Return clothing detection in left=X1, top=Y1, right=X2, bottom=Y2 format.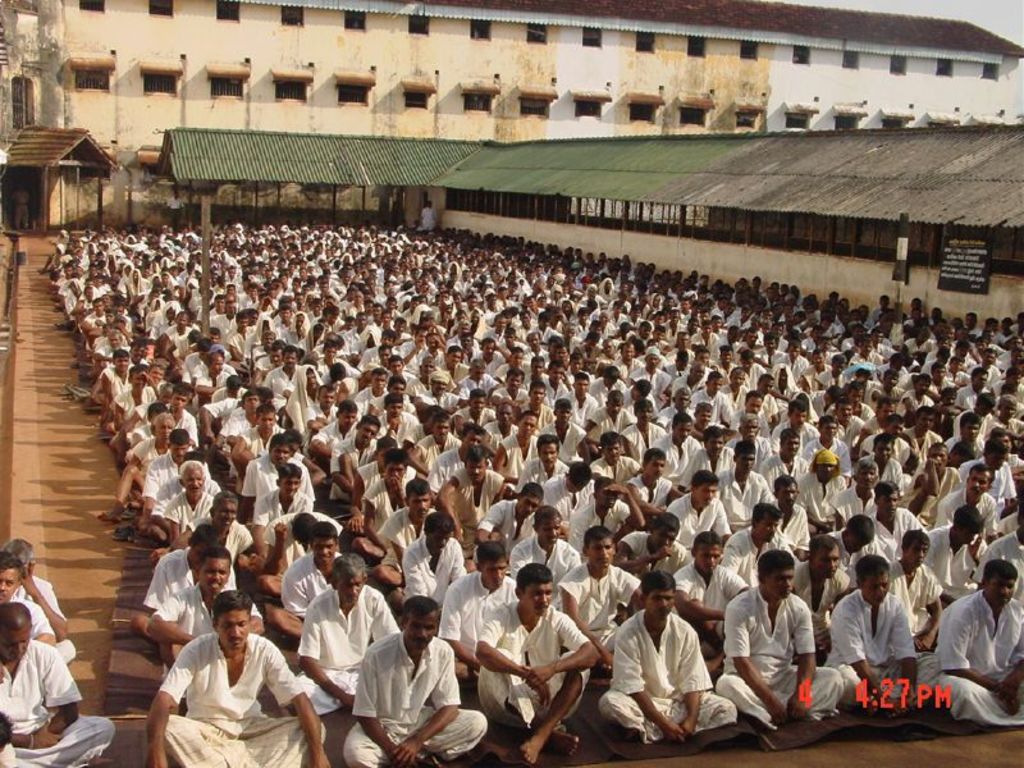
left=852, top=347, right=883, bottom=367.
